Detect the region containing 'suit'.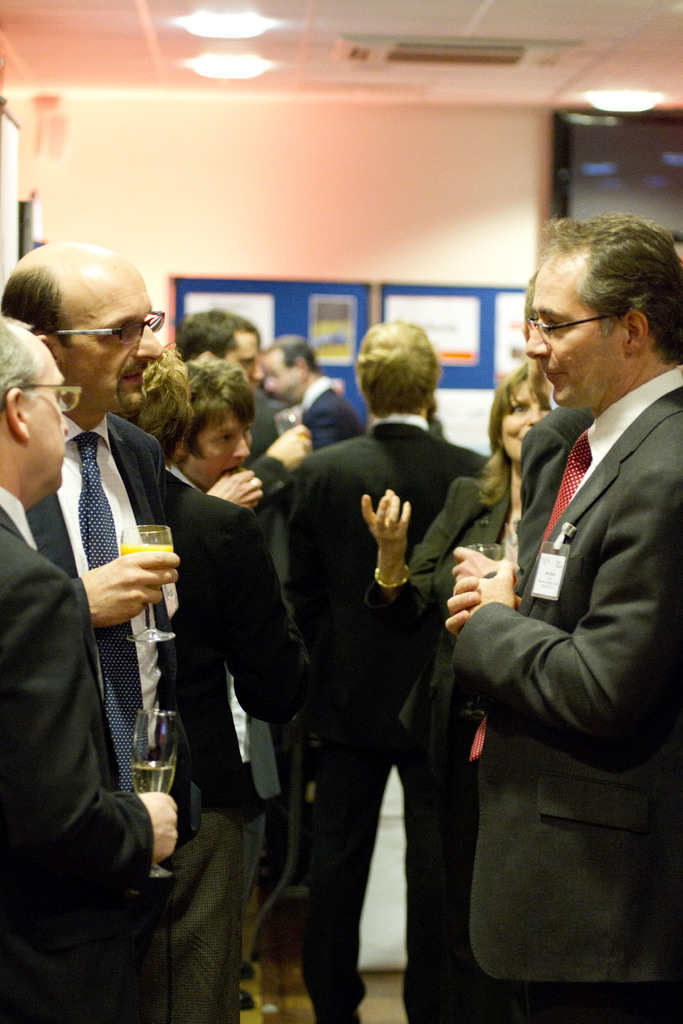
<region>436, 226, 675, 1023</region>.
